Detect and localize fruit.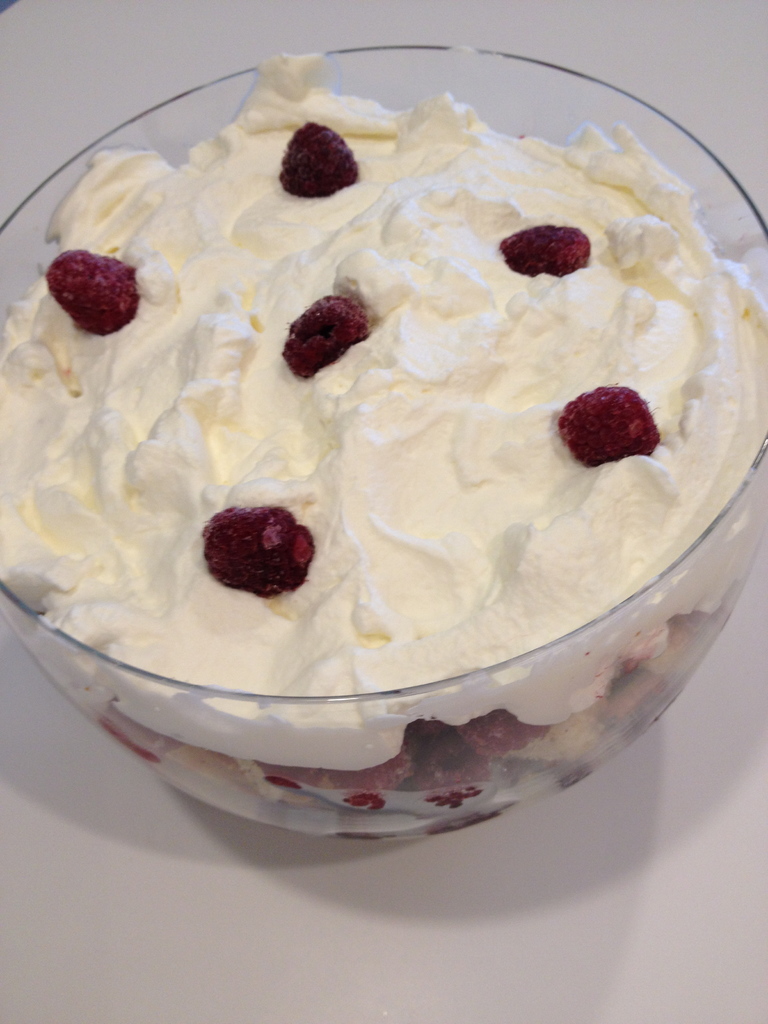
Localized at crop(280, 296, 380, 375).
